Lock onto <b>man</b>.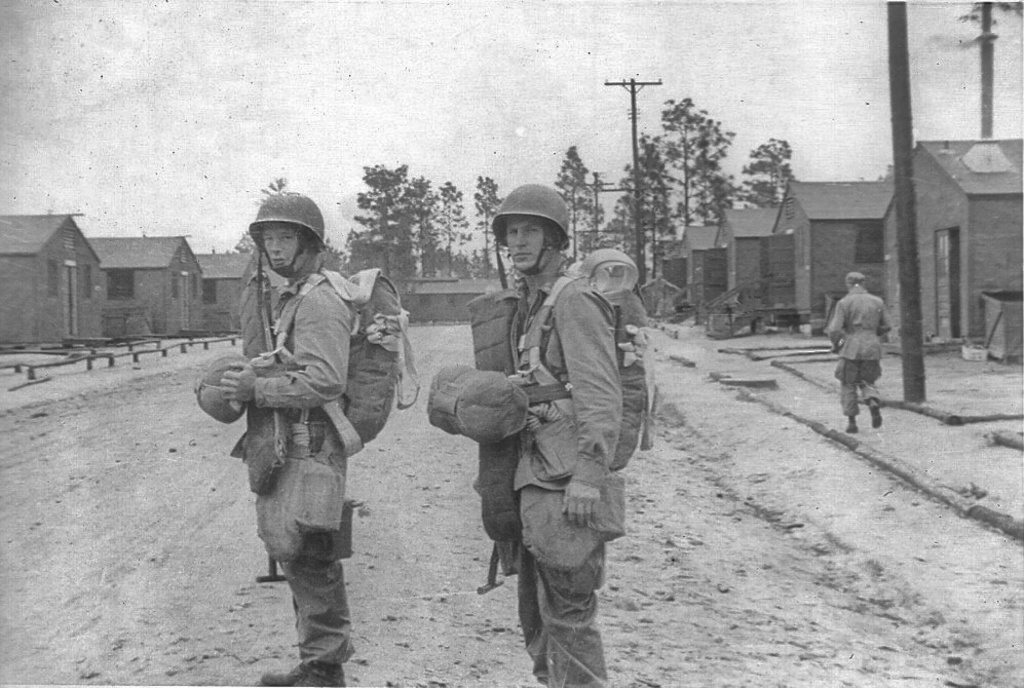
Locked: rect(516, 182, 632, 681).
